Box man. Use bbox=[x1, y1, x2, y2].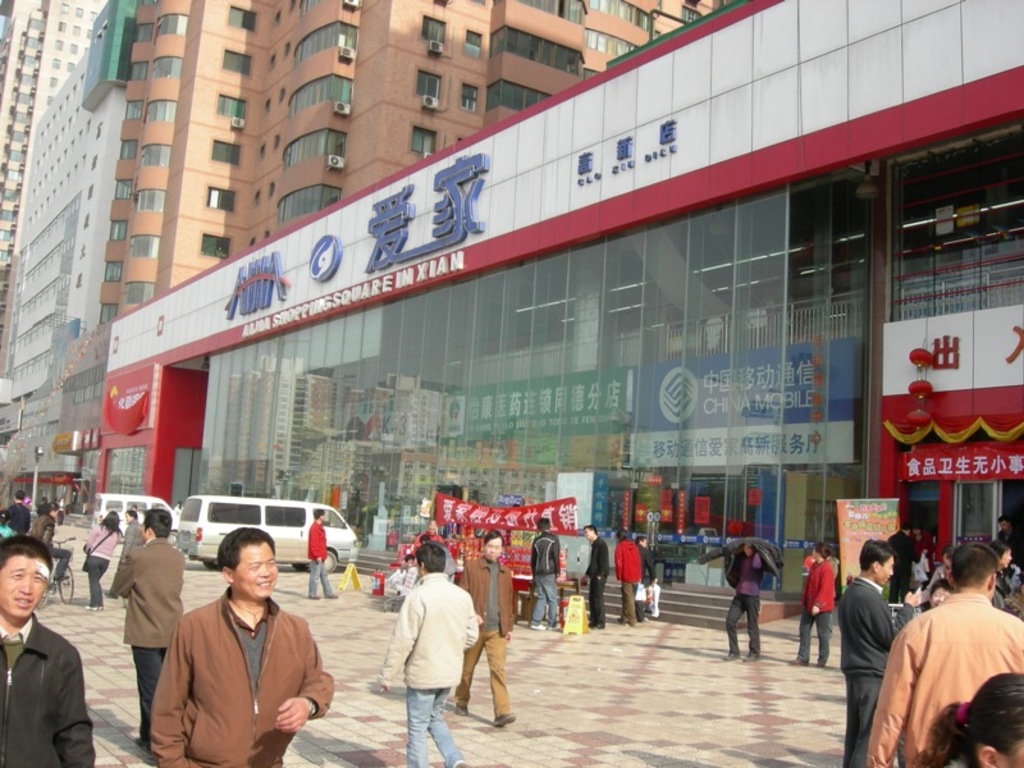
bbox=[150, 524, 347, 767].
